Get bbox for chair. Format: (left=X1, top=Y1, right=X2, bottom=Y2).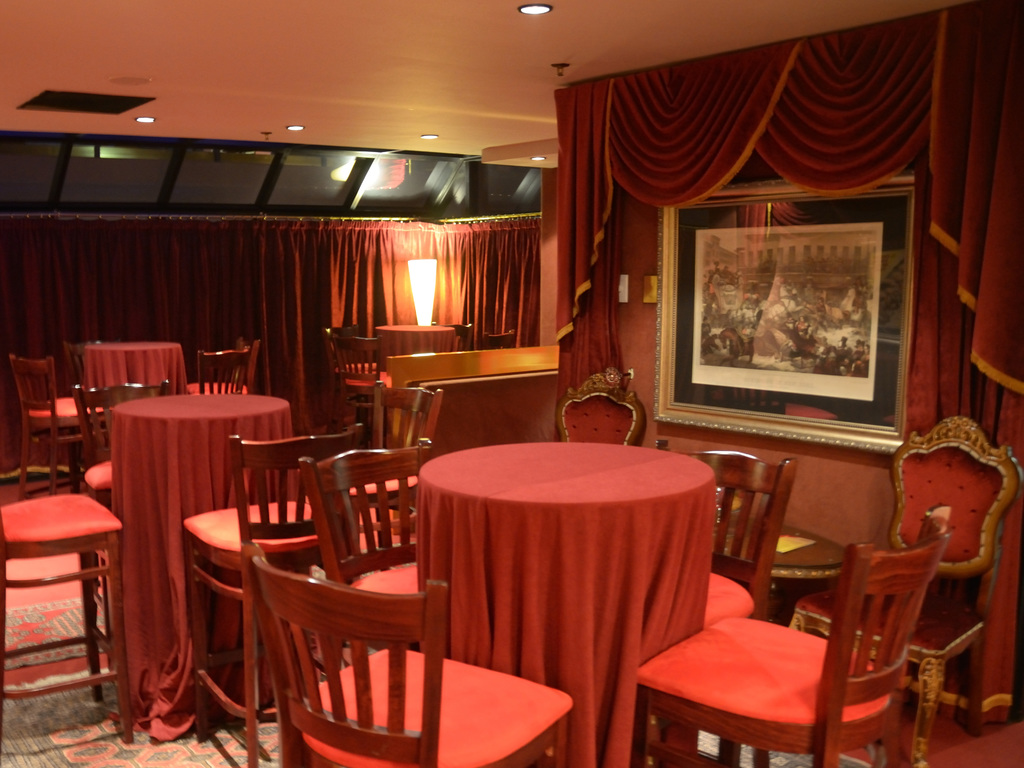
(left=556, top=365, right=654, bottom=441).
